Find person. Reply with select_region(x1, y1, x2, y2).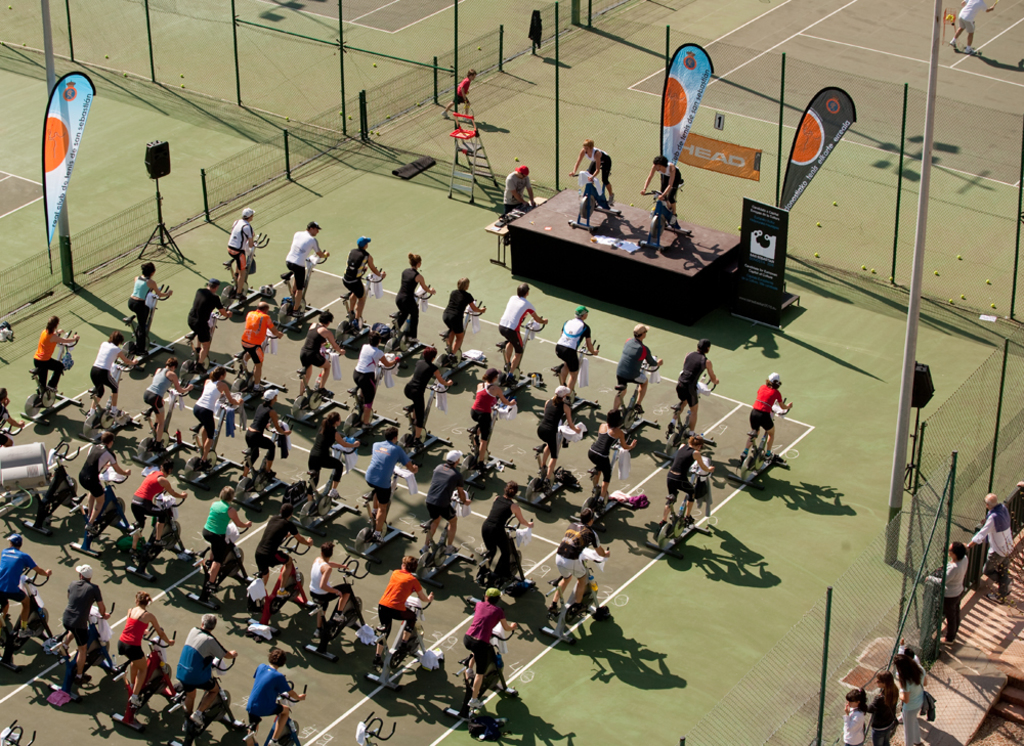
select_region(285, 219, 329, 316).
